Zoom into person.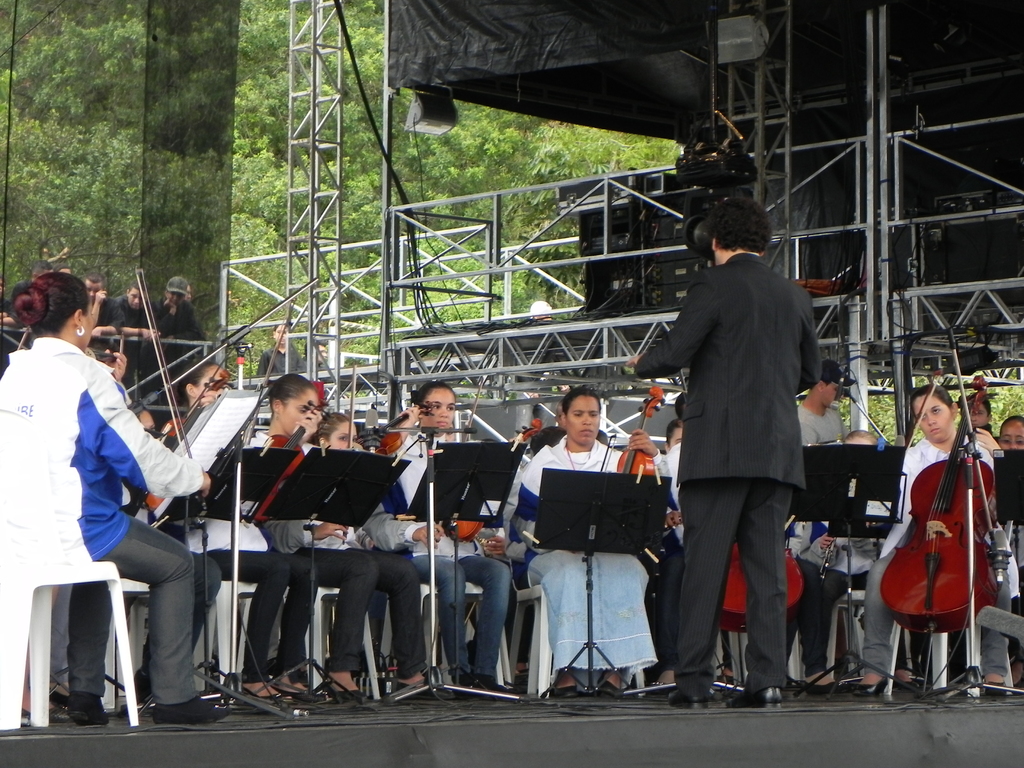
Zoom target: pyautogui.locateOnScreen(954, 392, 996, 474).
